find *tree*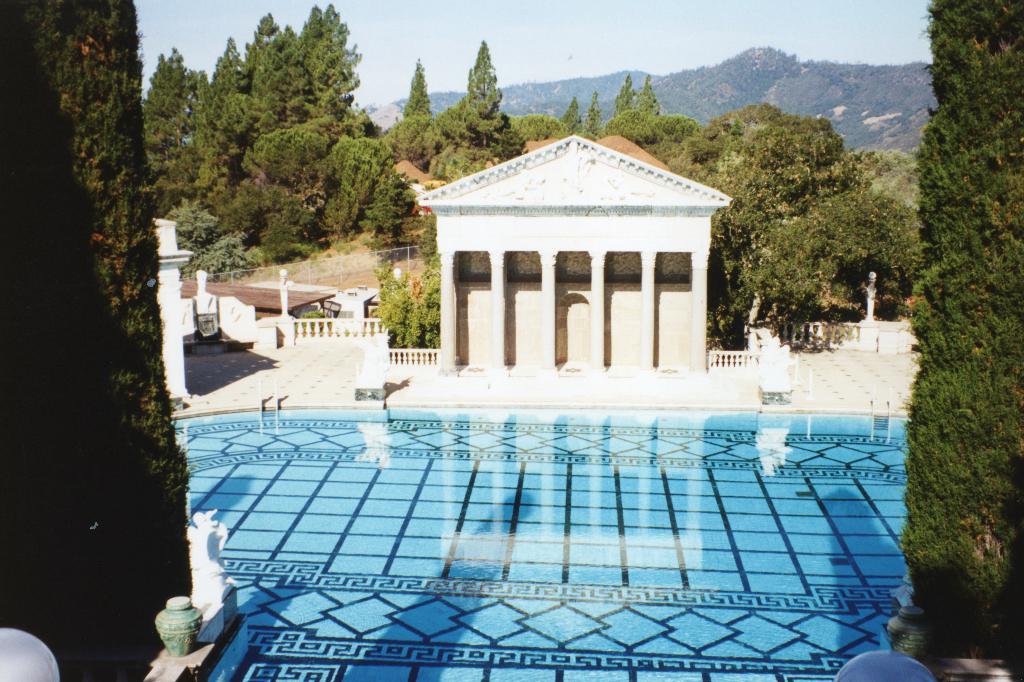
bbox(30, 67, 186, 635)
